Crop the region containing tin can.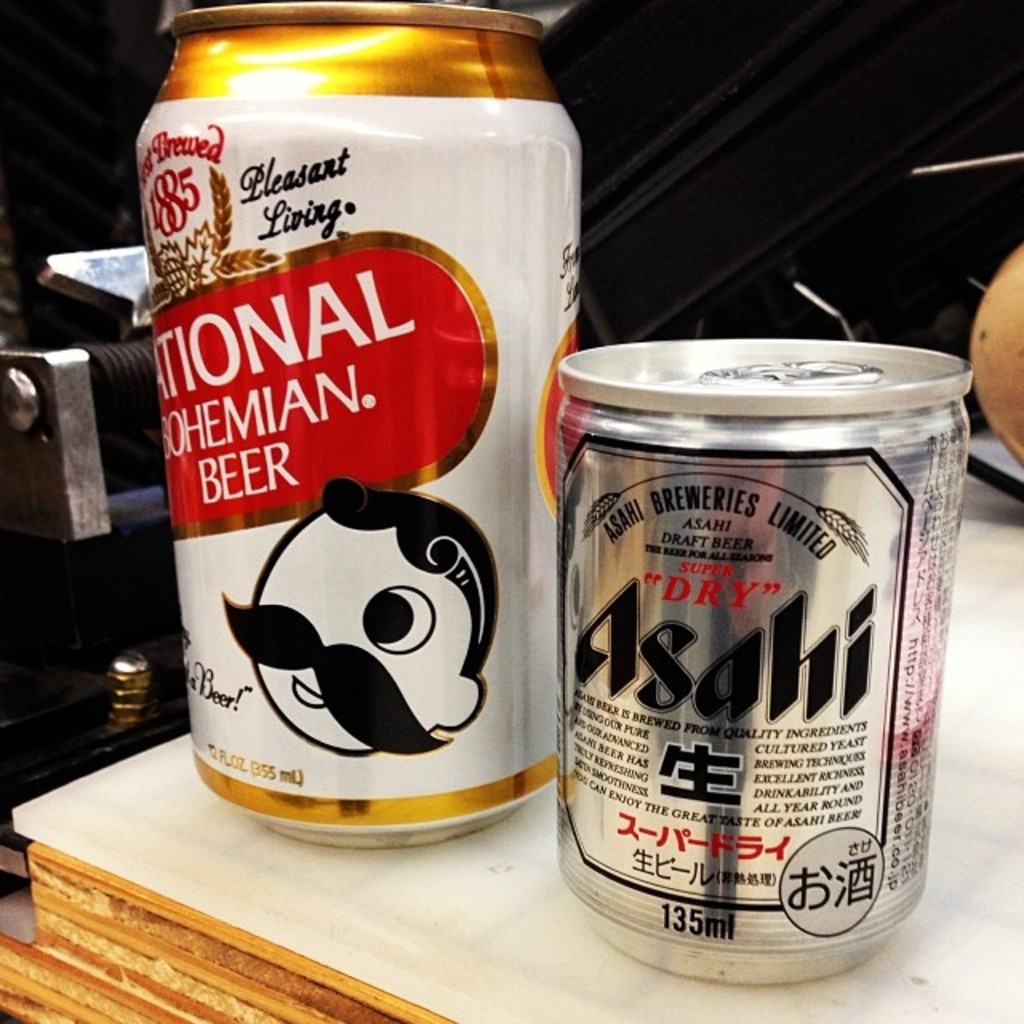
Crop region: [134, 0, 589, 848].
